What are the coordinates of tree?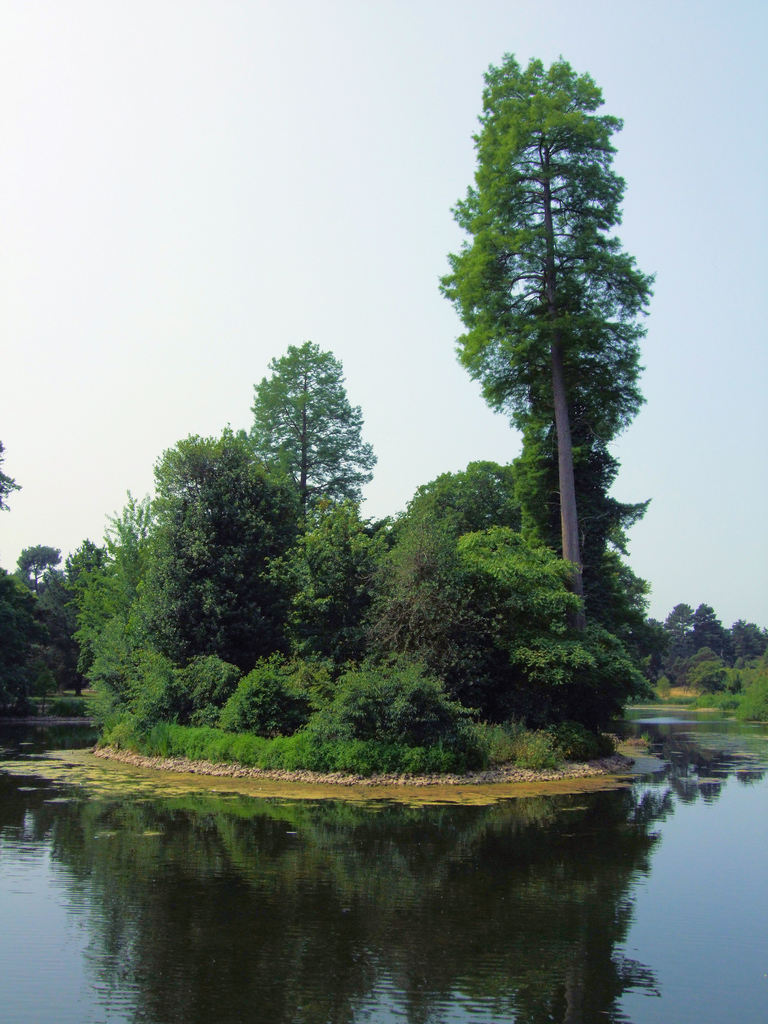
{"x1": 460, "y1": 531, "x2": 625, "y2": 688}.
